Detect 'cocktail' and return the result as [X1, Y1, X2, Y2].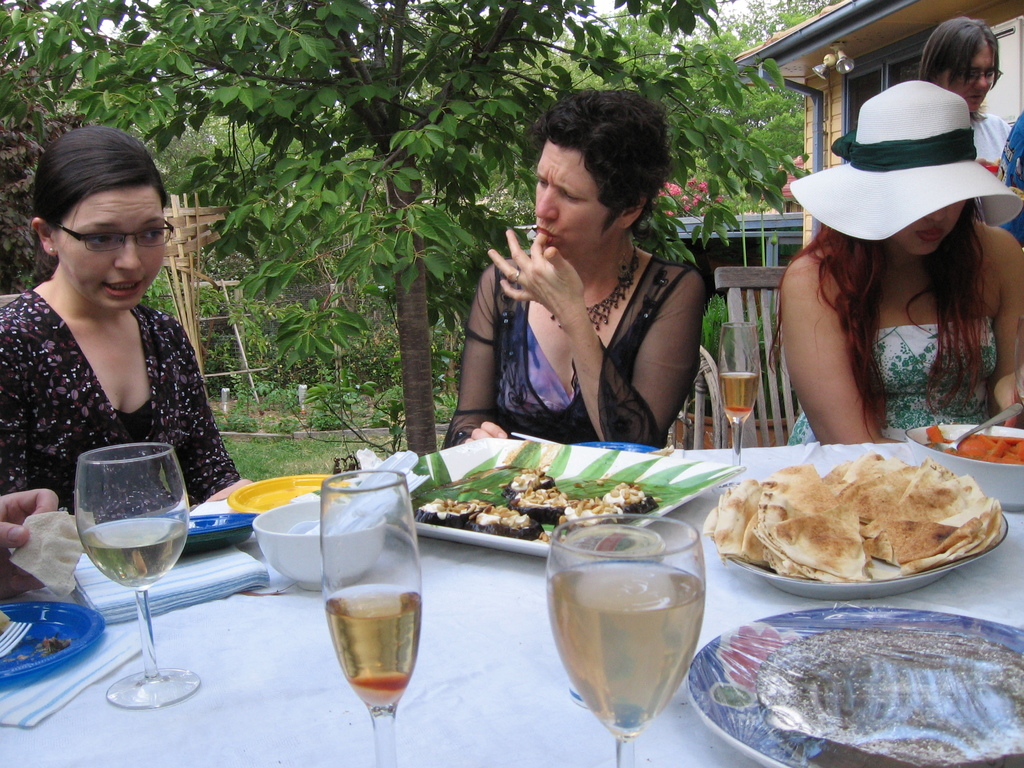
[547, 509, 707, 767].
